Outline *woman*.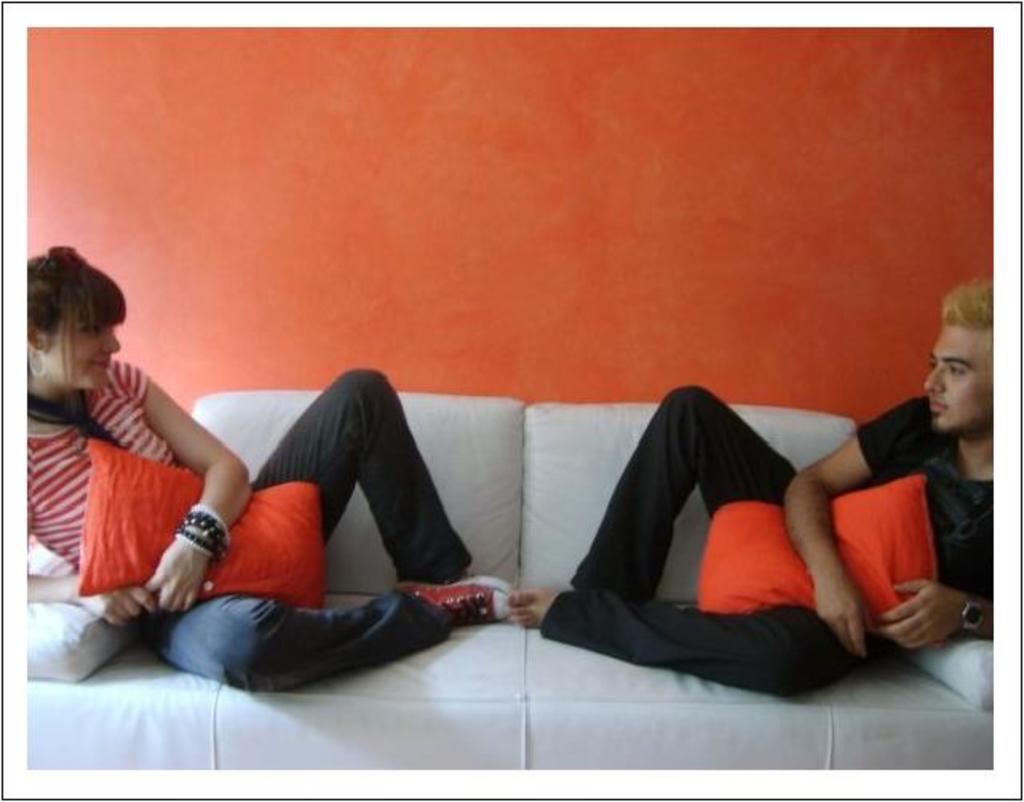
Outline: 8/244/510/685.
